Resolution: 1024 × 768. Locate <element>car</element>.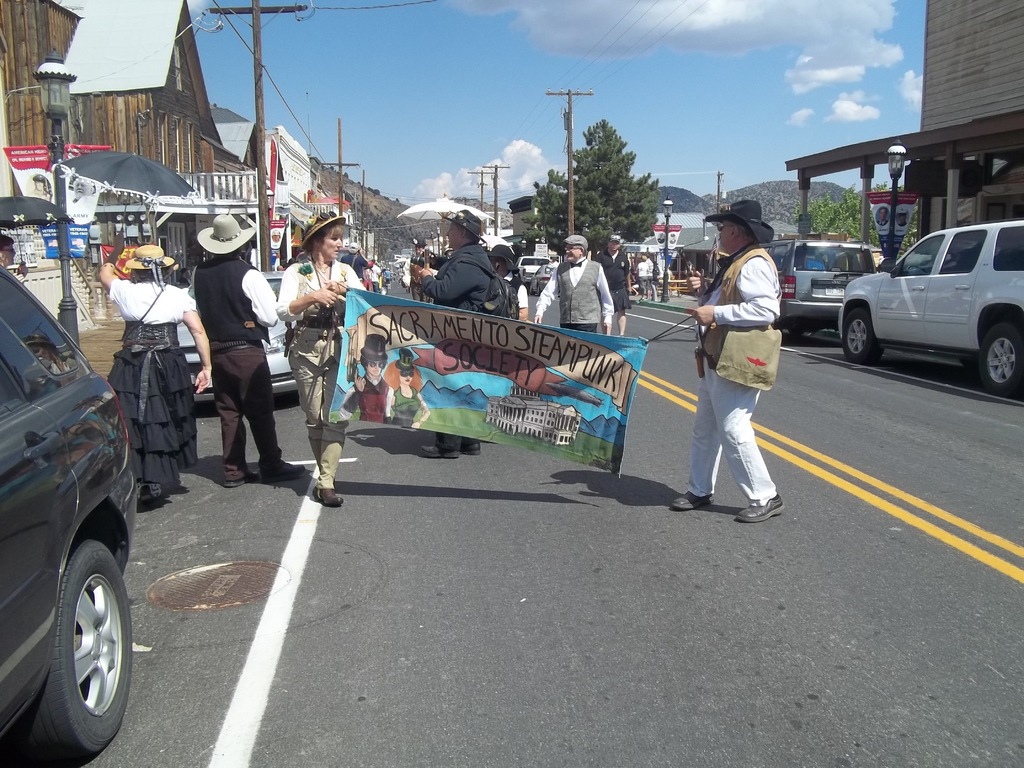
0,267,138,767.
